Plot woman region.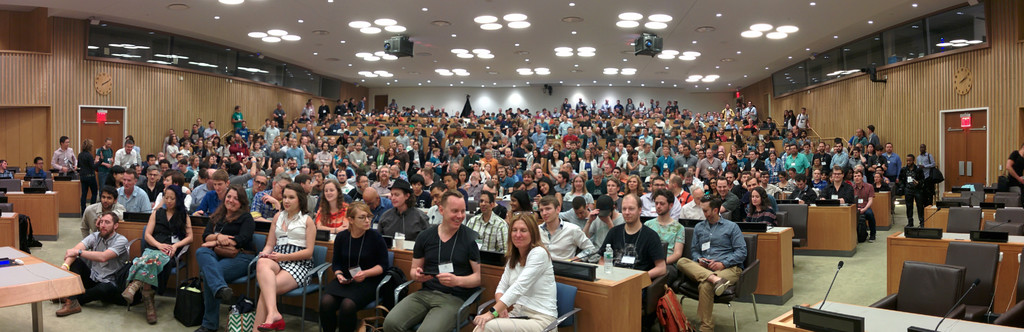
Plotted at box=[772, 170, 795, 192].
